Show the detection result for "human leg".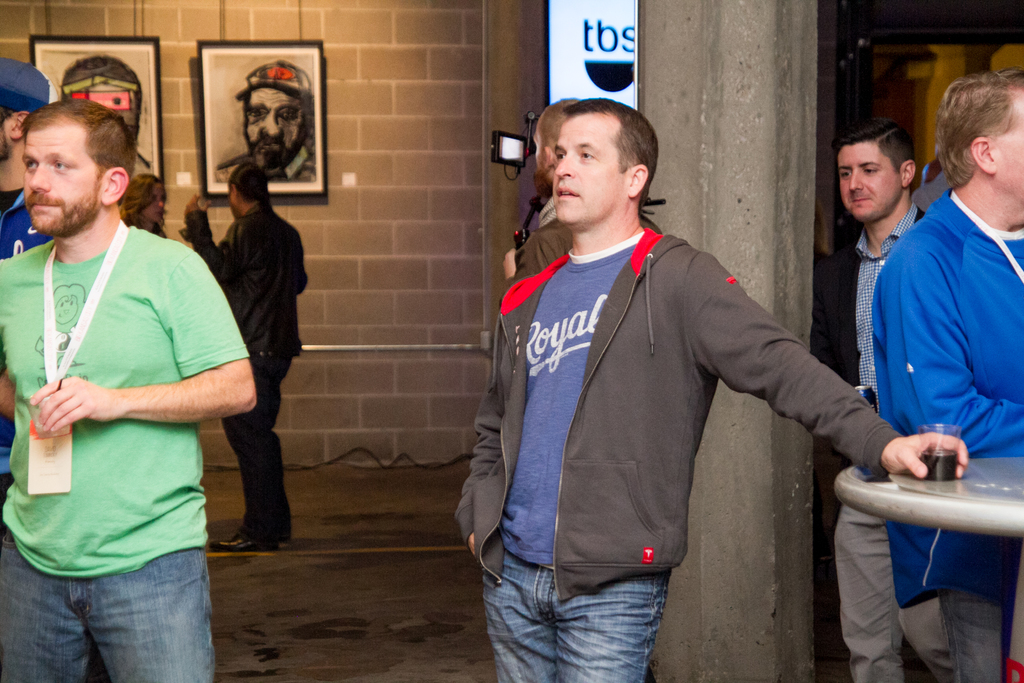
x1=829 y1=511 x2=902 y2=682.
